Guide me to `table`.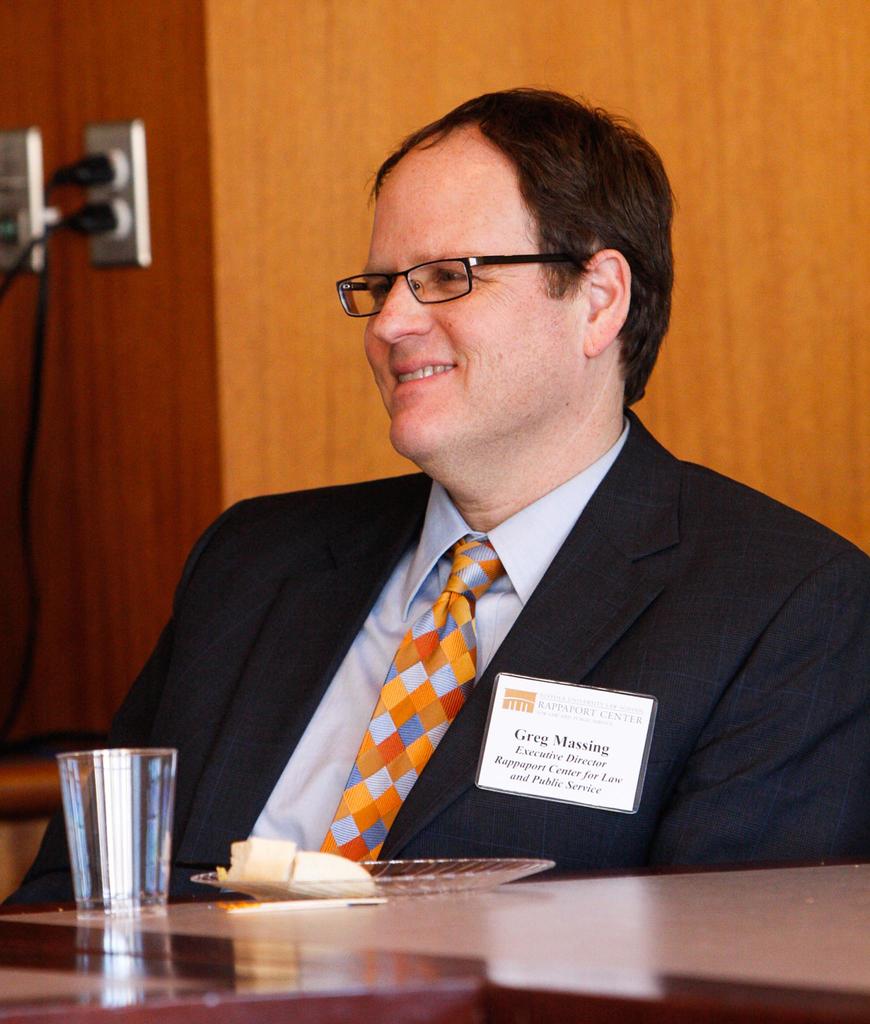
Guidance: (left=0, top=815, right=832, bottom=1005).
